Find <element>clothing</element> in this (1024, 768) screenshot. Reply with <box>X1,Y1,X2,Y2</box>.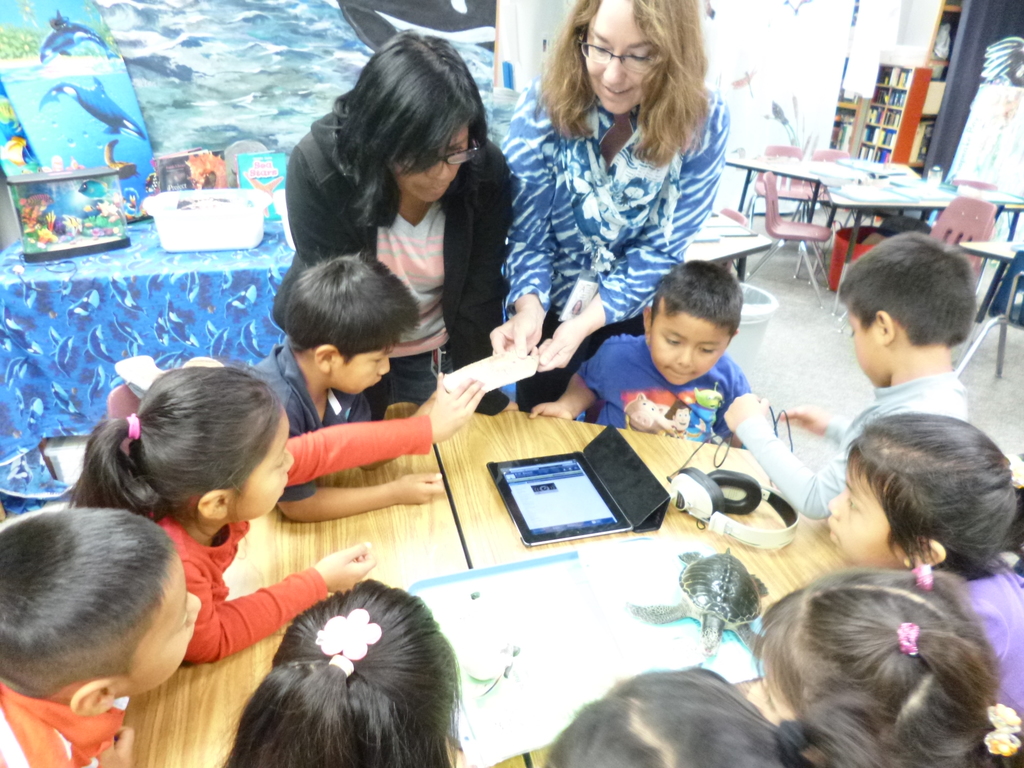
<box>572,333,758,446</box>.
